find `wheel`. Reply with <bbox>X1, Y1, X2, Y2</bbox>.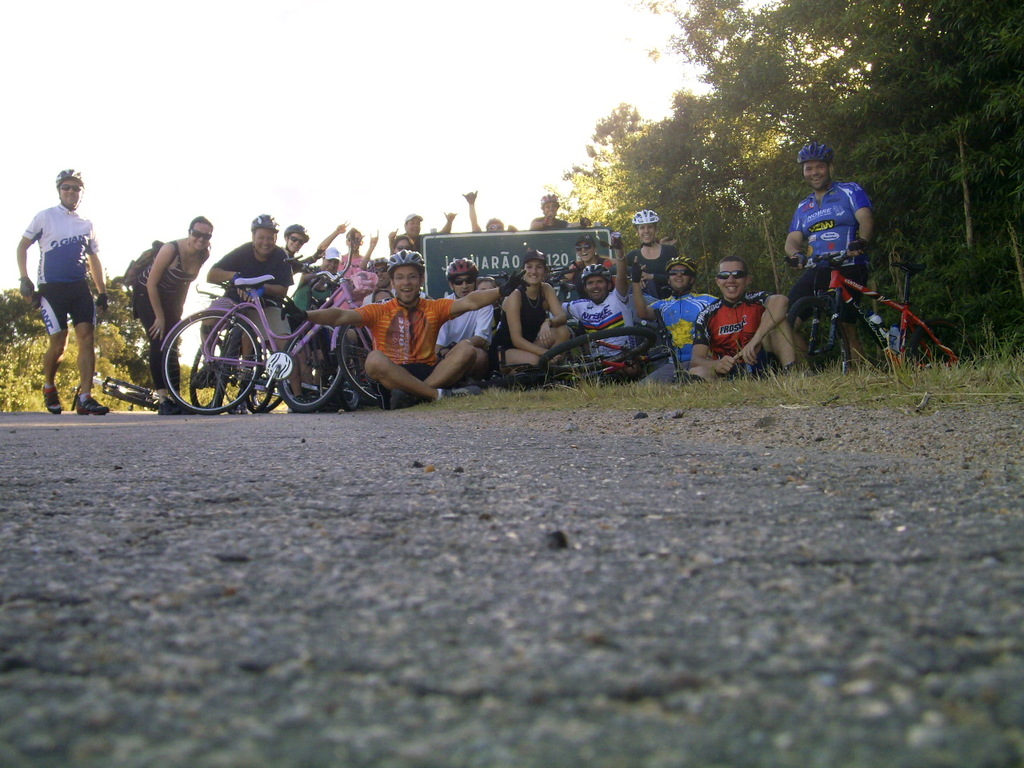
<bbox>165, 305, 259, 411</bbox>.
